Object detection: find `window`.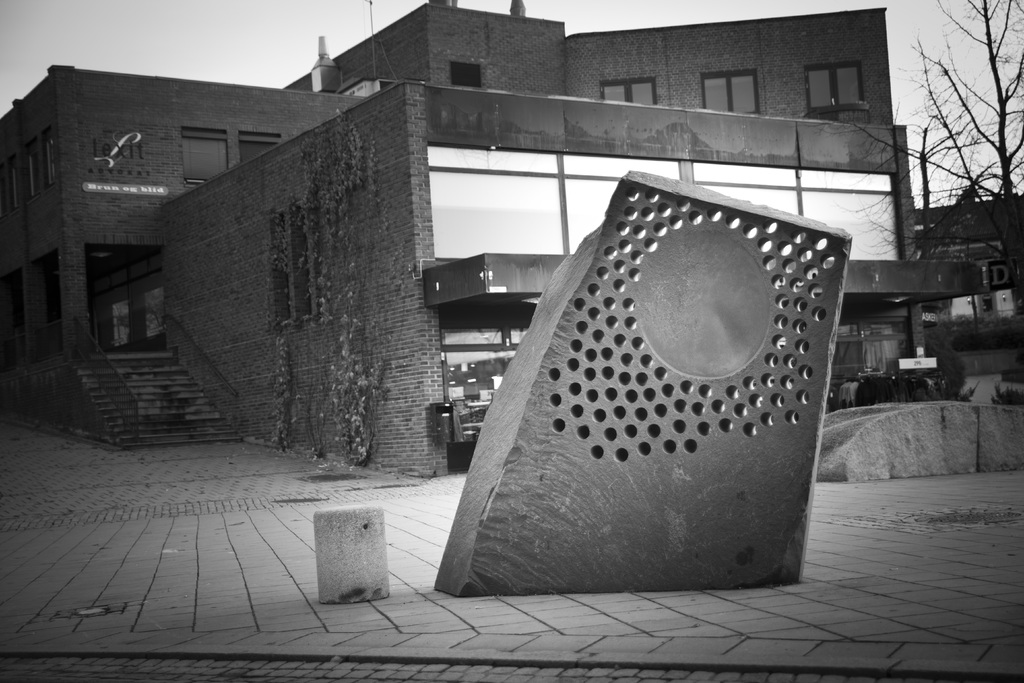
(left=42, top=125, right=59, bottom=188).
